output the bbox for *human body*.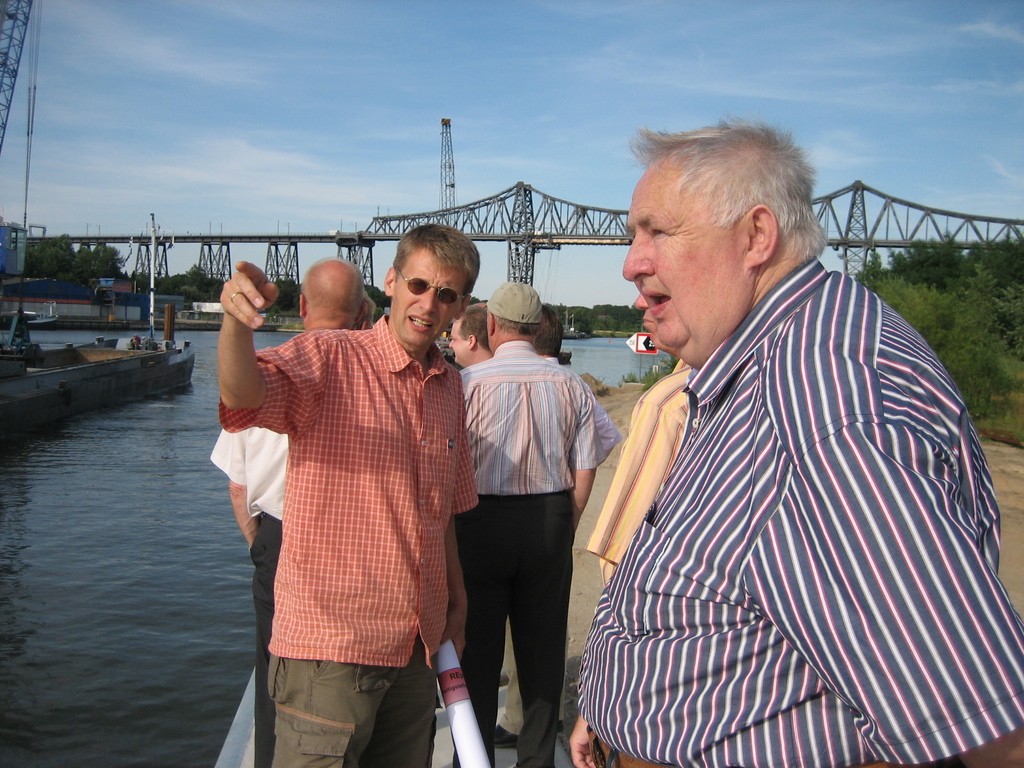
<region>570, 360, 697, 767</region>.
